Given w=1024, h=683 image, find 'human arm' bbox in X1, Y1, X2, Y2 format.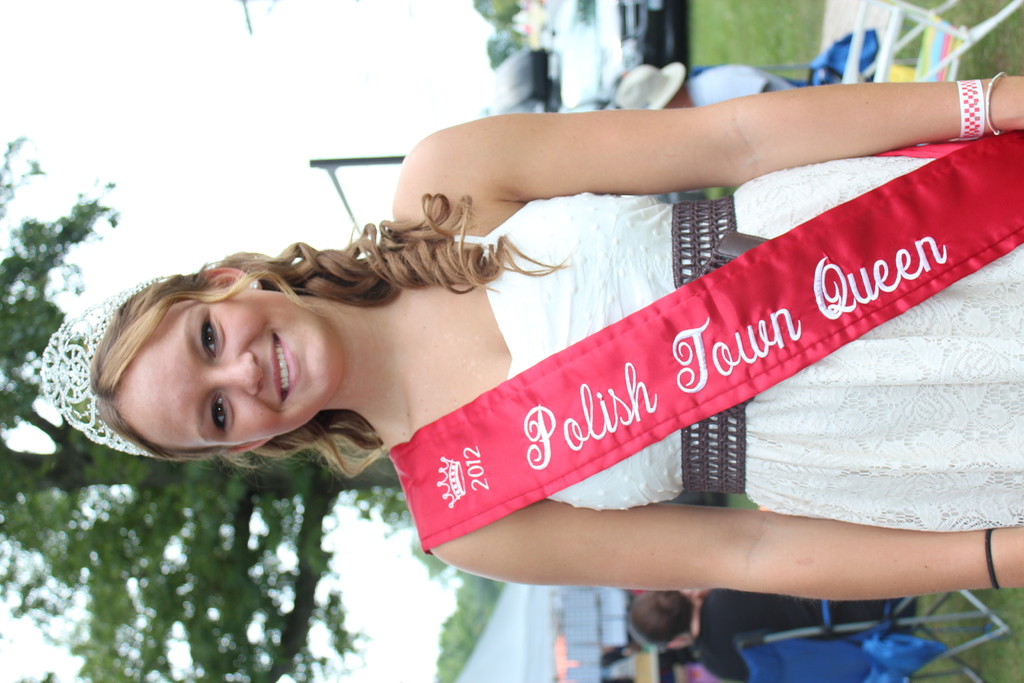
361, 72, 1011, 235.
